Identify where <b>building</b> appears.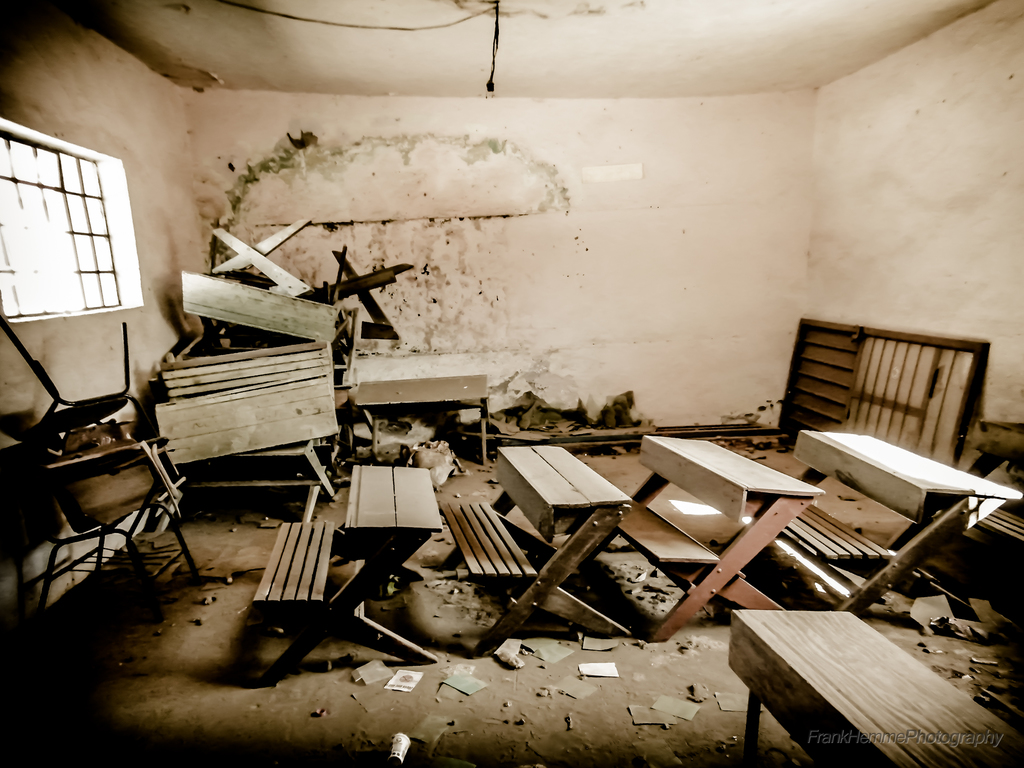
Appears at detection(0, 0, 1023, 767).
